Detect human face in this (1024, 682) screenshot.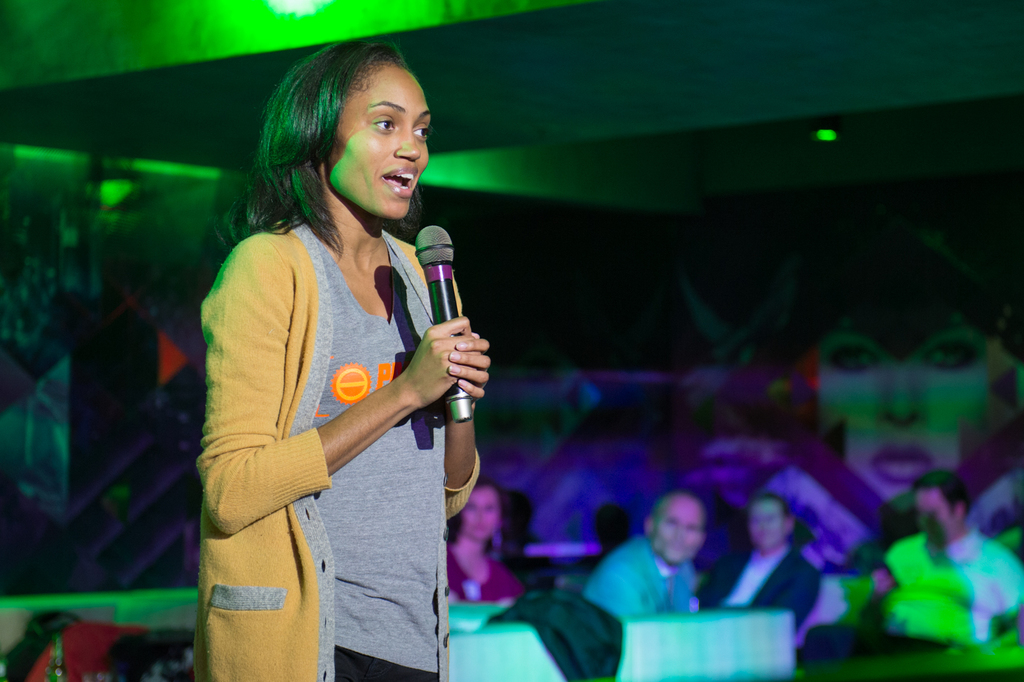
Detection: Rect(645, 503, 707, 572).
